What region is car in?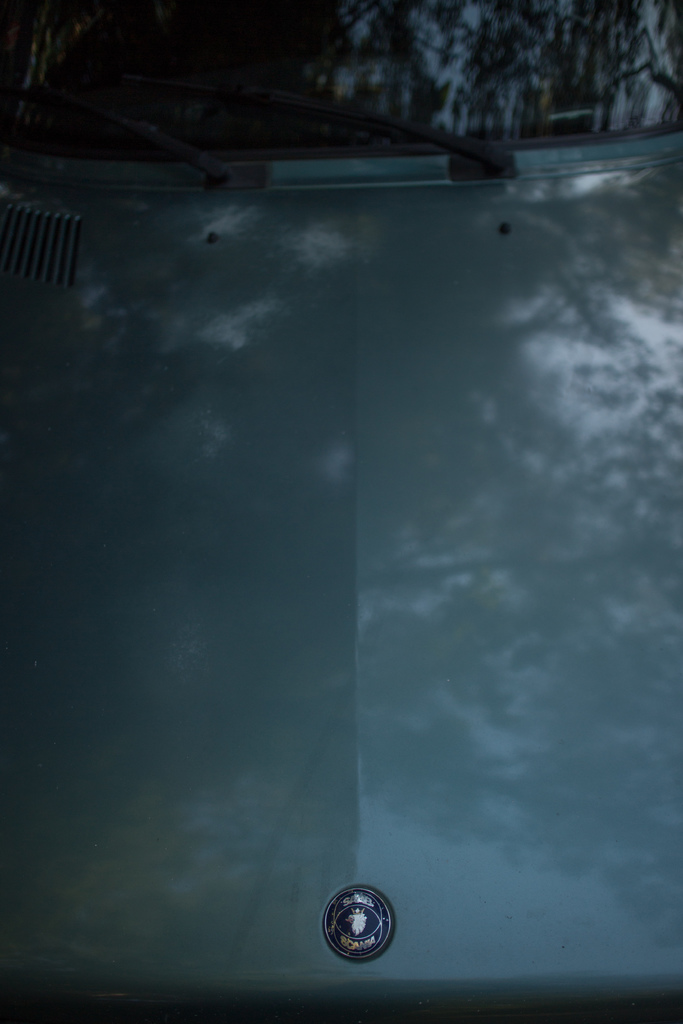
pyautogui.locateOnScreen(0, 0, 682, 1023).
